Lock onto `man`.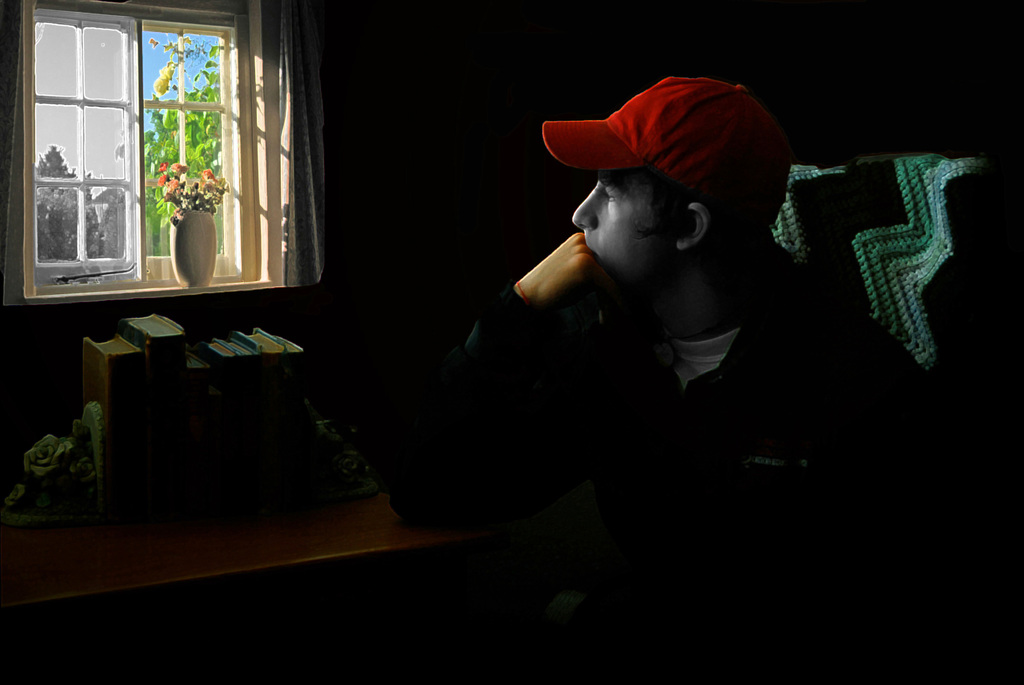
Locked: [x1=365, y1=72, x2=952, y2=599].
